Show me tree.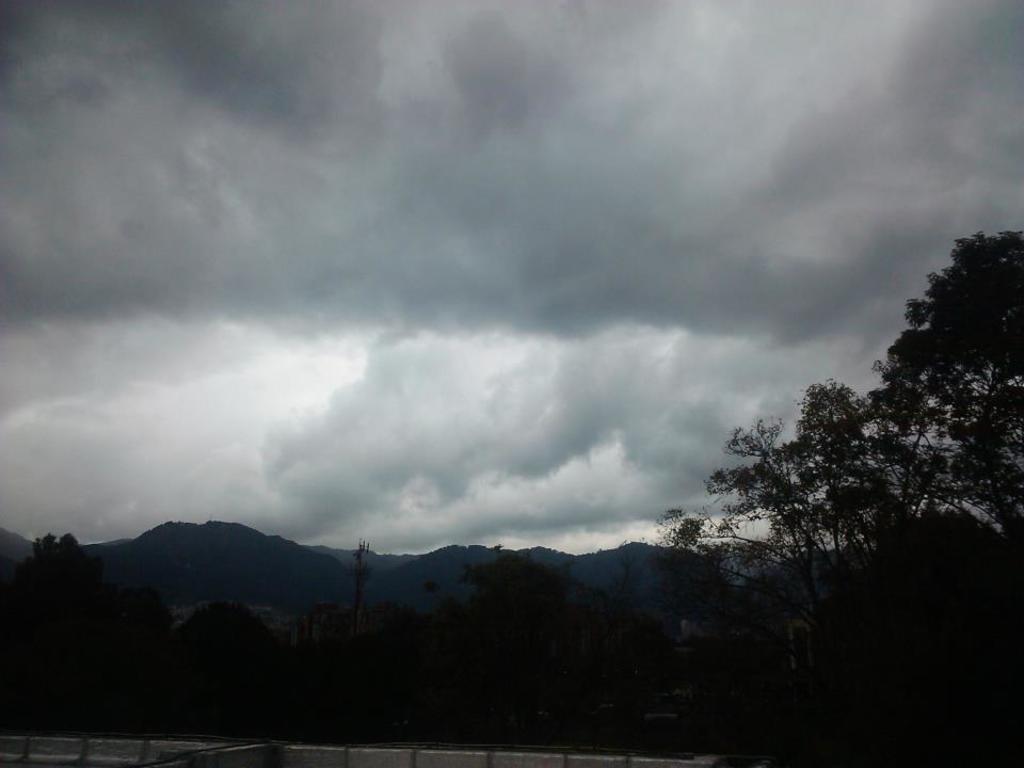
tree is here: x1=715 y1=208 x2=1003 y2=641.
